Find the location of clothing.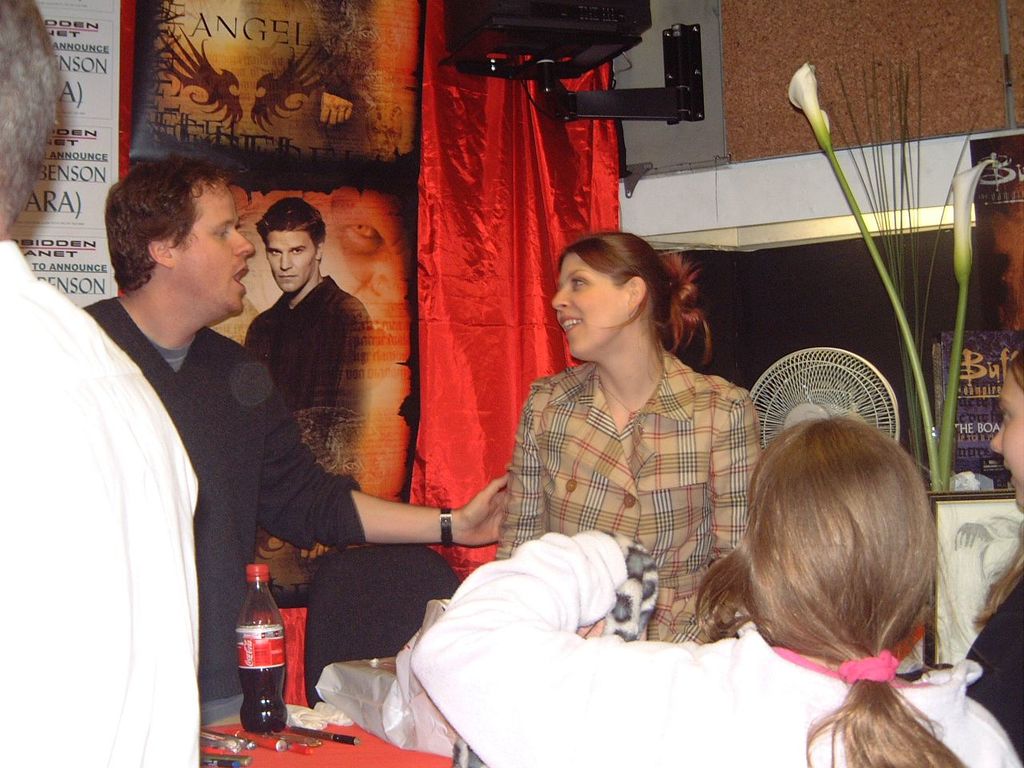
Location: <region>489, 346, 765, 641</region>.
